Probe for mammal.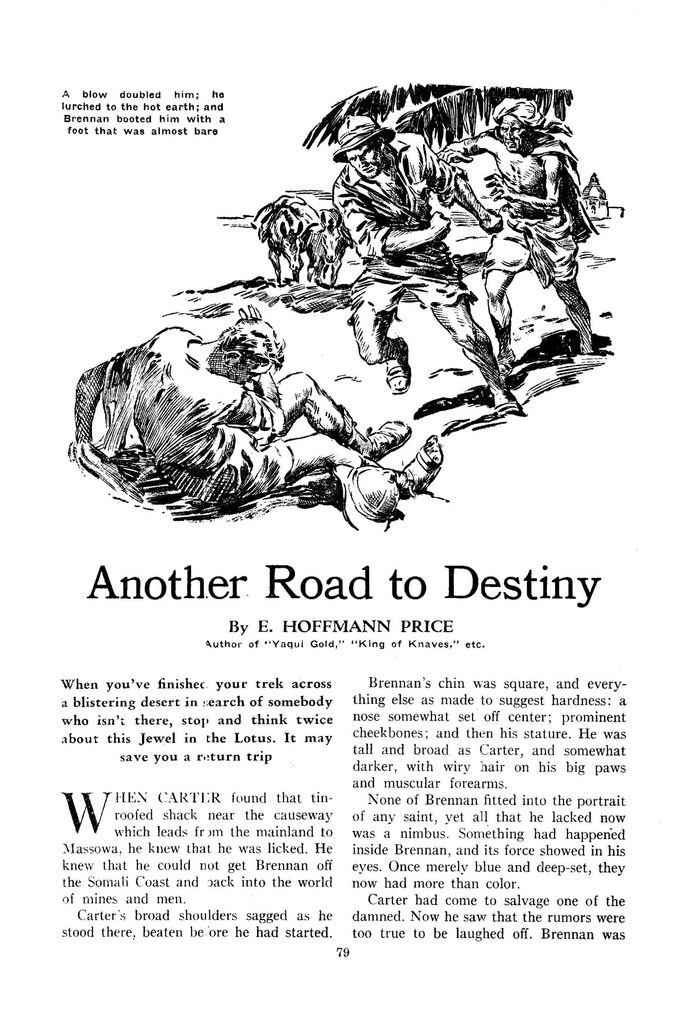
Probe result: select_region(433, 106, 598, 371).
